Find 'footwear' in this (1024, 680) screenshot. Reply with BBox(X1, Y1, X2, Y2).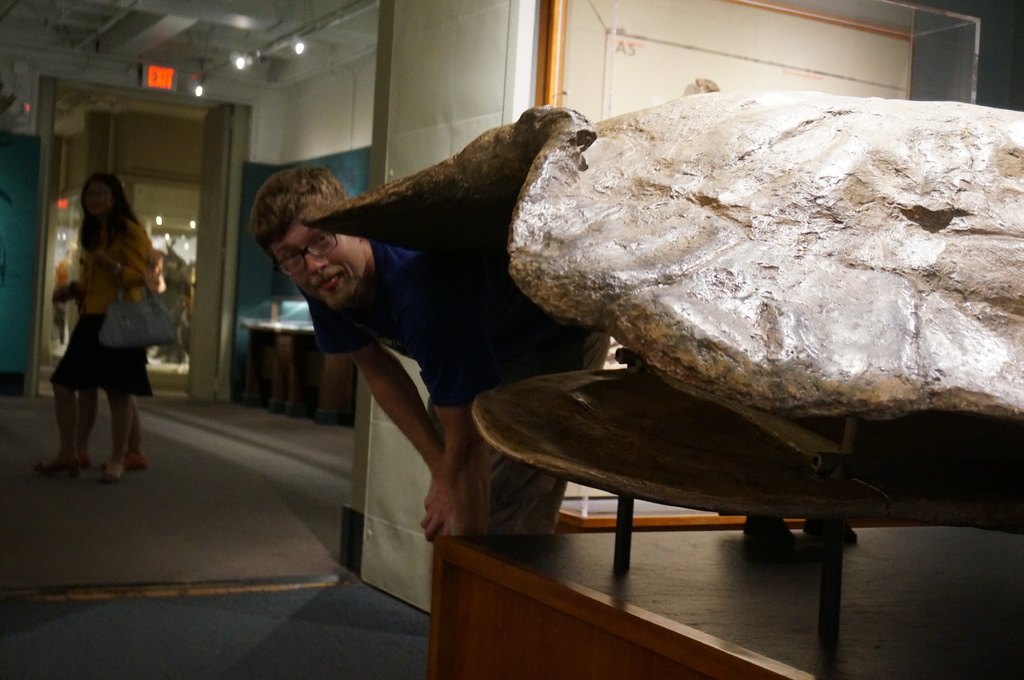
BBox(34, 452, 84, 476).
